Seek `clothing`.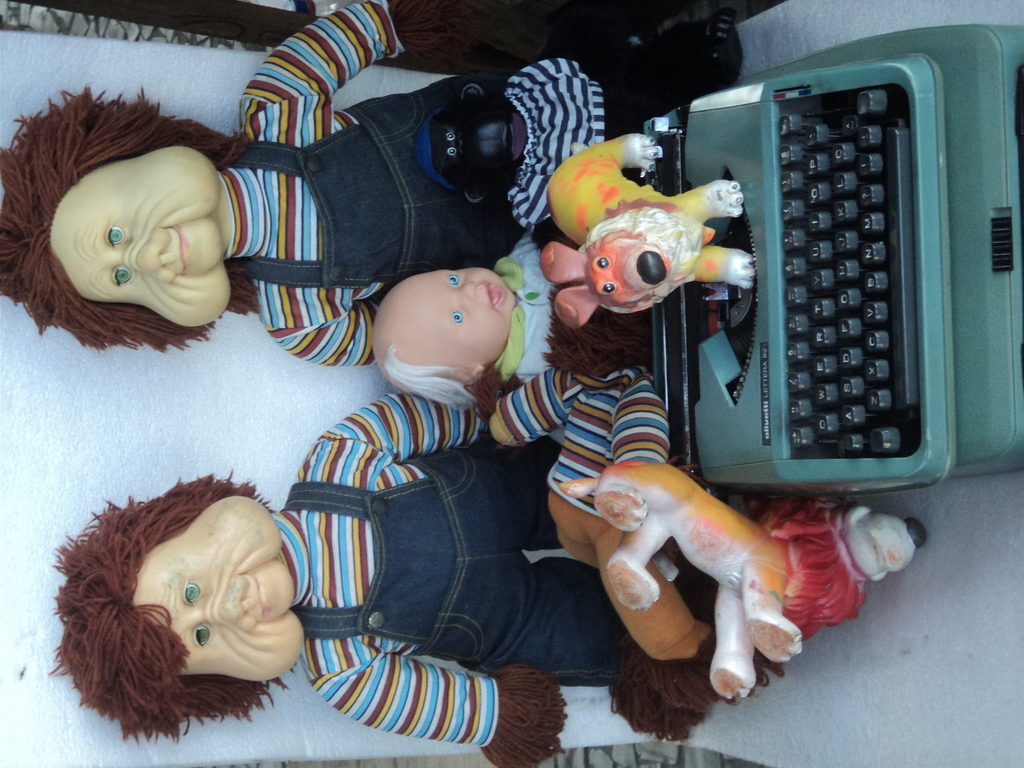
locate(226, 0, 524, 371).
